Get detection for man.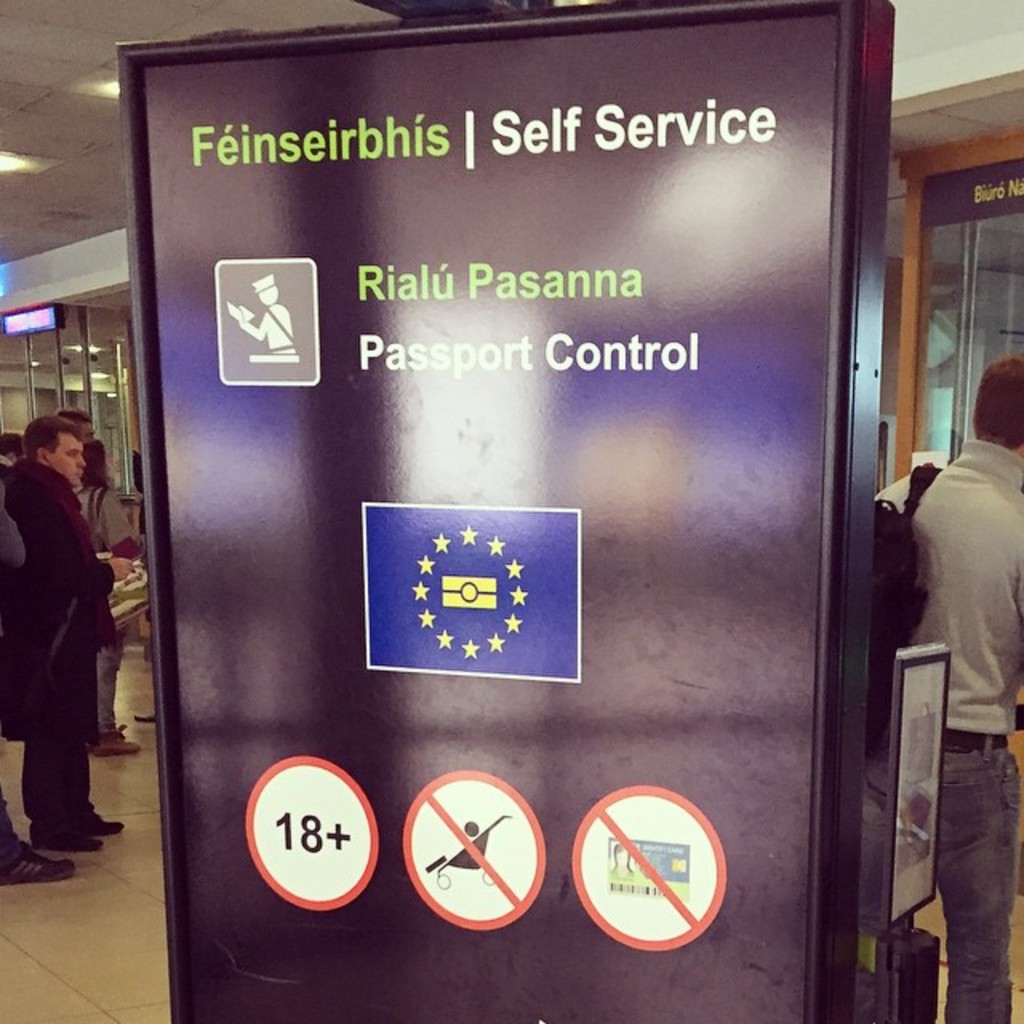
Detection: l=56, t=411, r=96, b=442.
